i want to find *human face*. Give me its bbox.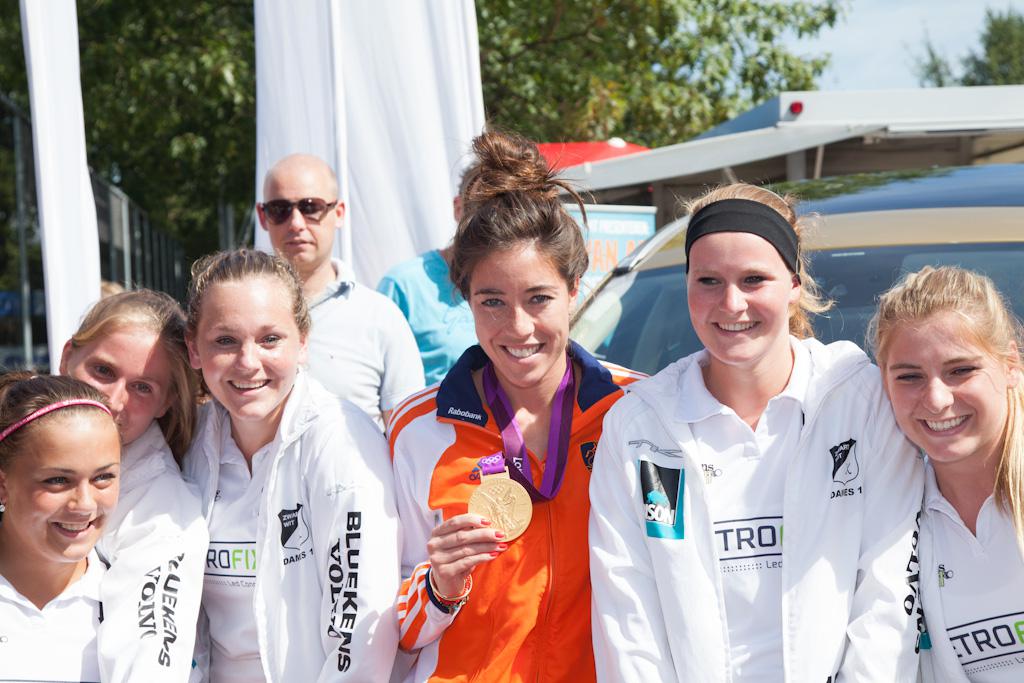
x1=199 y1=283 x2=298 y2=415.
